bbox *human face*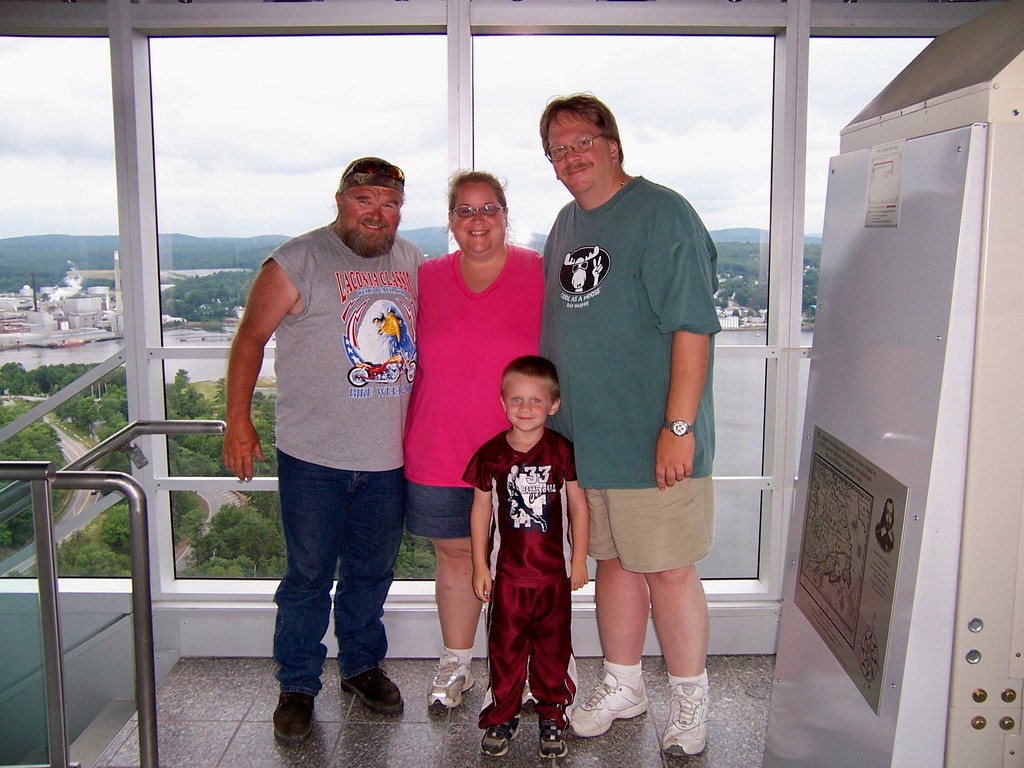
[544,113,614,195]
